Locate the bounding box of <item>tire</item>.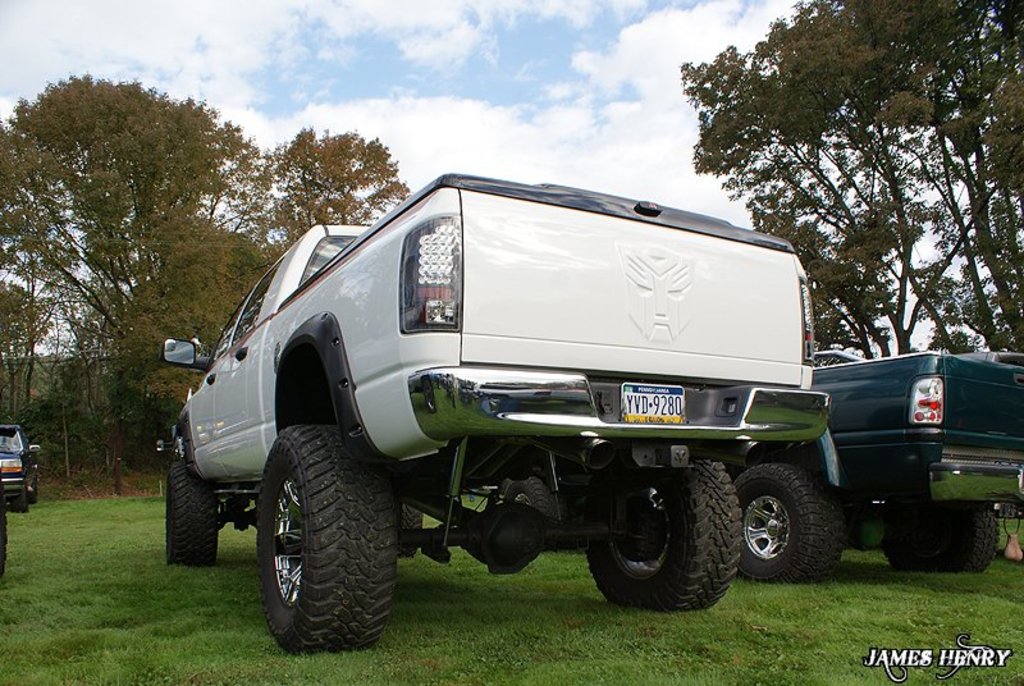
Bounding box: left=390, top=503, right=435, bottom=552.
